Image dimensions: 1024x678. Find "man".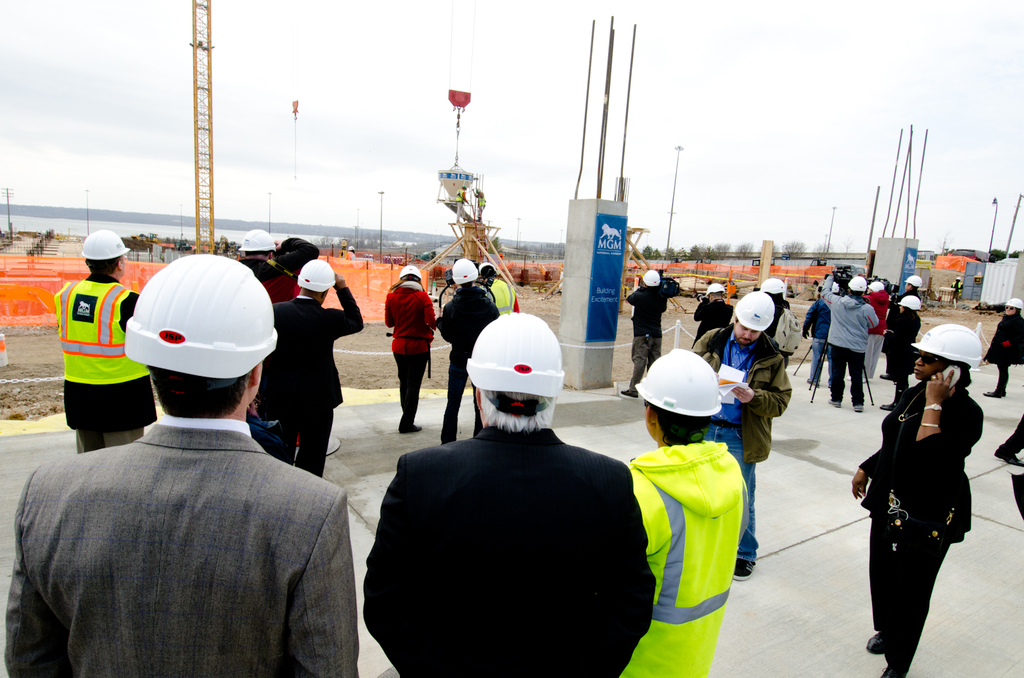
box(362, 310, 654, 677).
